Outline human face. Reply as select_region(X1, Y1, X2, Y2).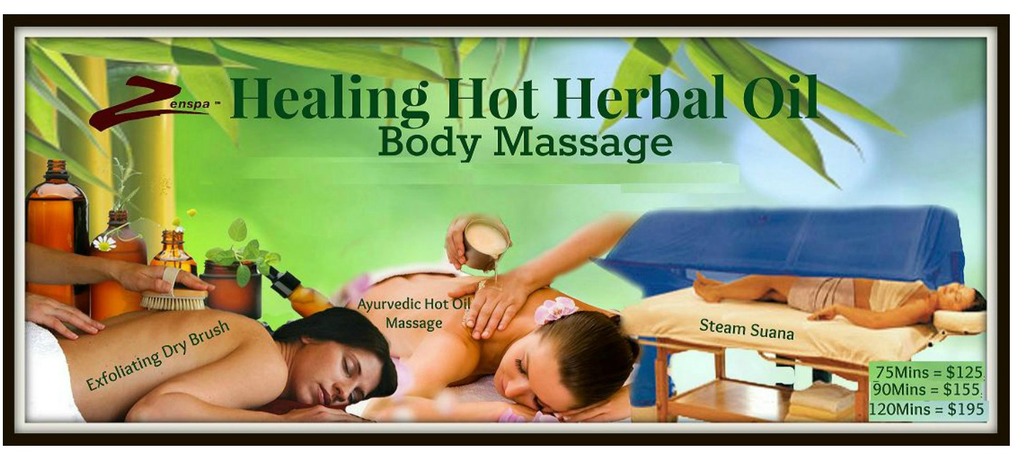
select_region(492, 336, 562, 410).
